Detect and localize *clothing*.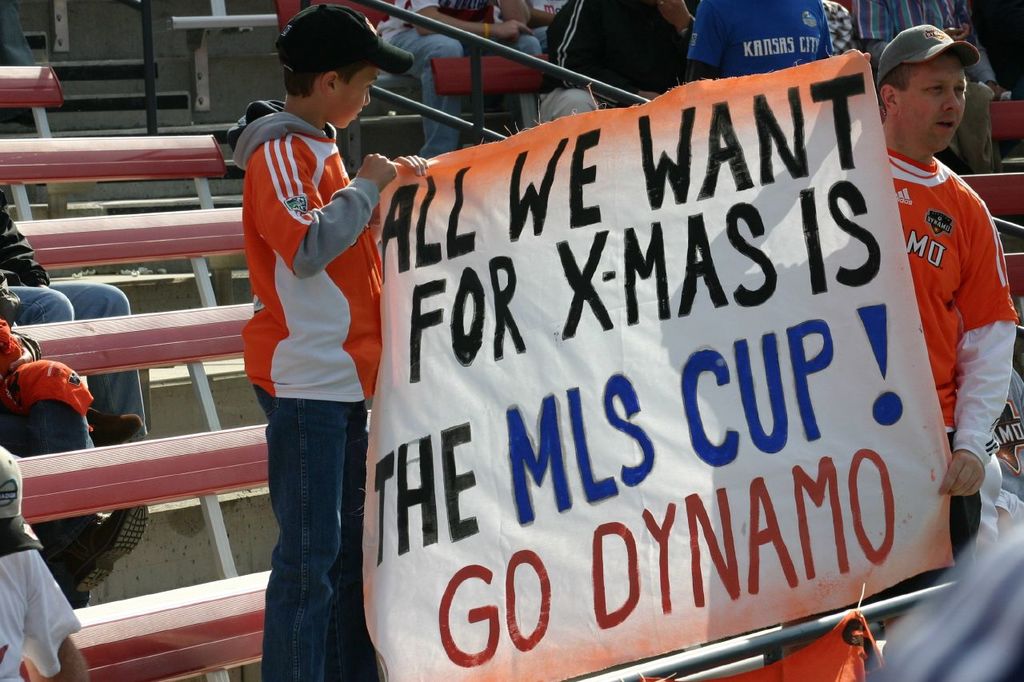
Localized at detection(990, 353, 1023, 540).
